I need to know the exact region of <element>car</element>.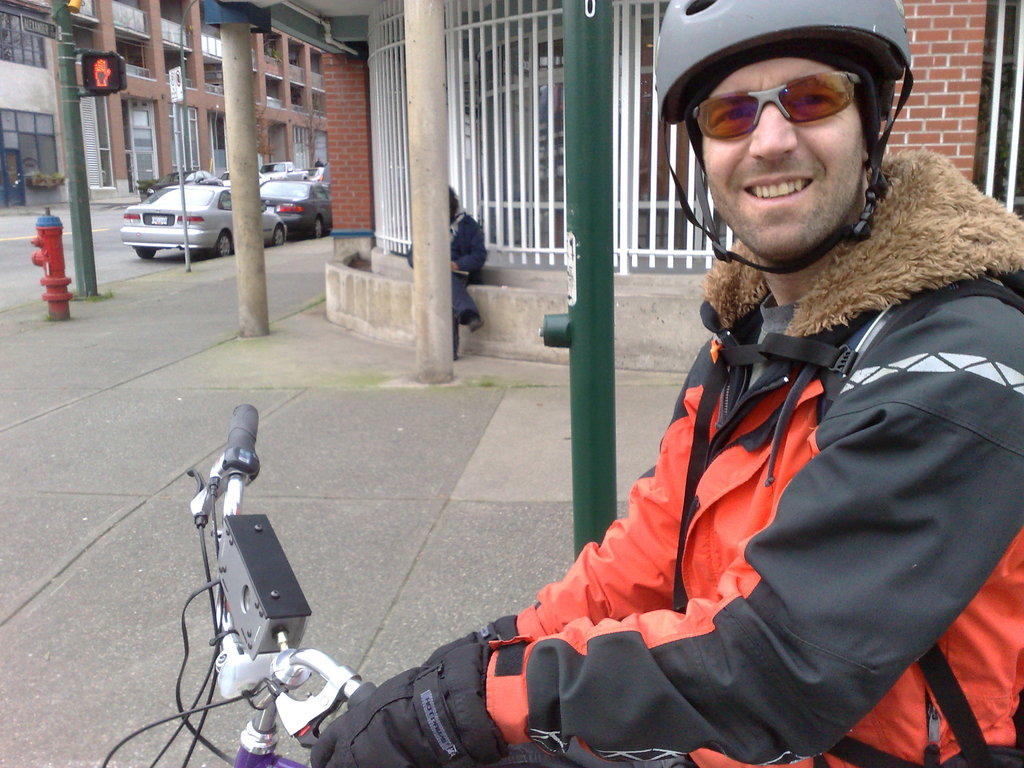
Region: 221 170 268 182.
